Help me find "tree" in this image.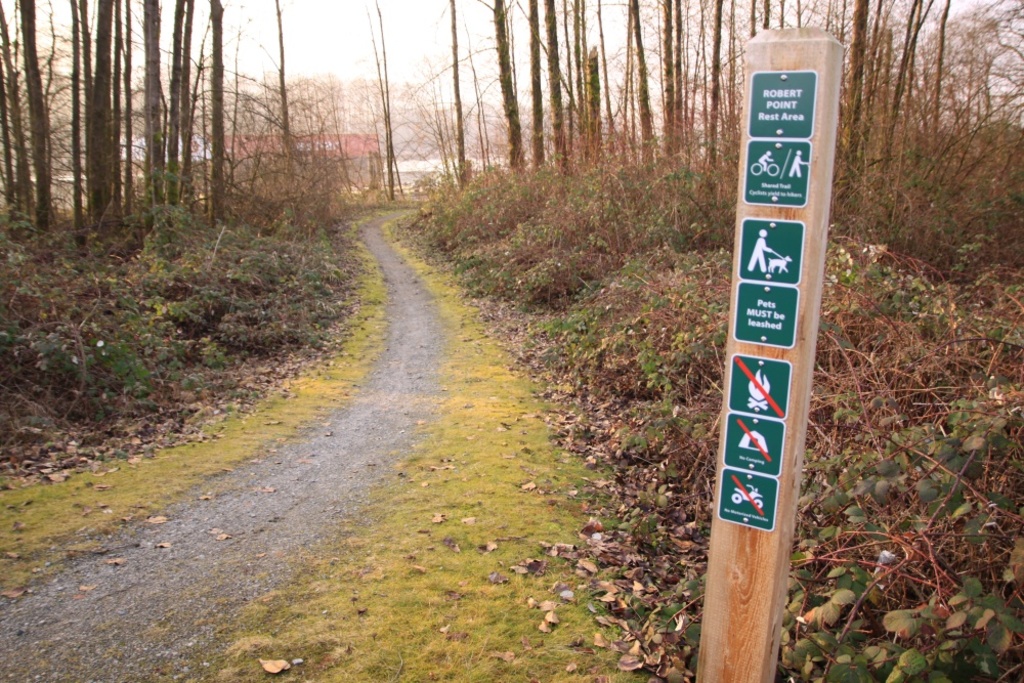
Found it: 88 0 115 225.
